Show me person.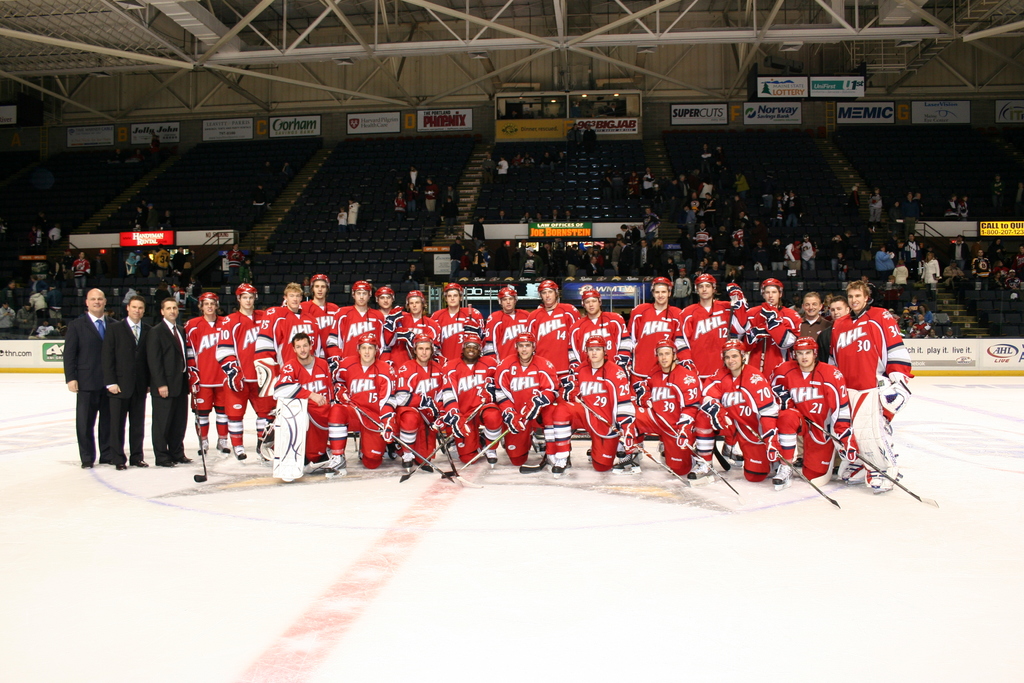
person is here: 67 248 93 304.
